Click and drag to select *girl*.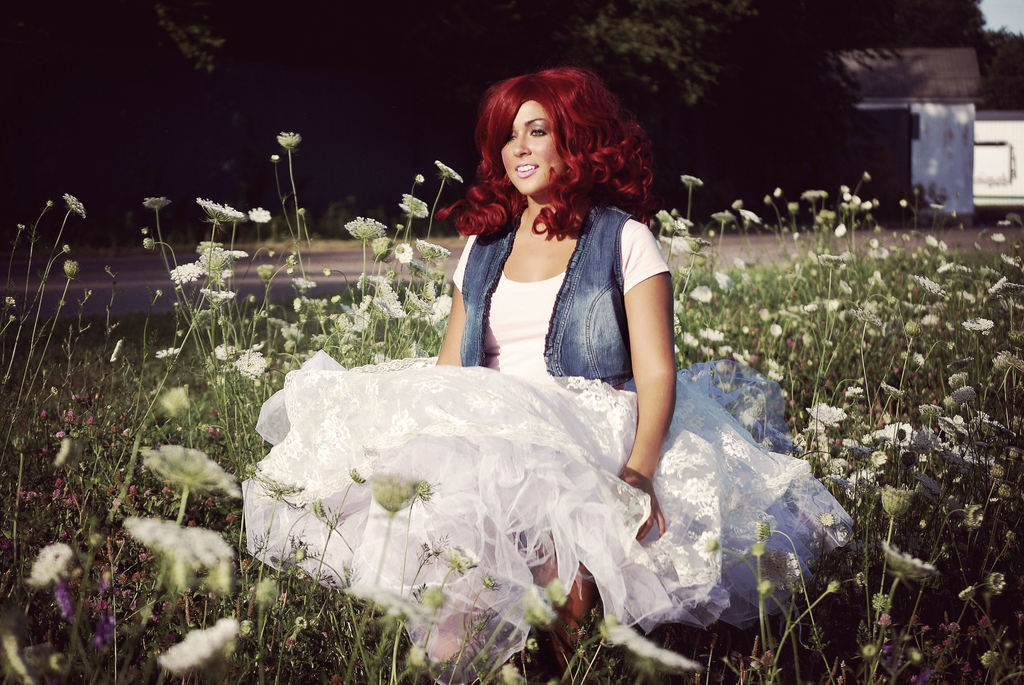
Selection: {"x1": 240, "y1": 62, "x2": 859, "y2": 684}.
